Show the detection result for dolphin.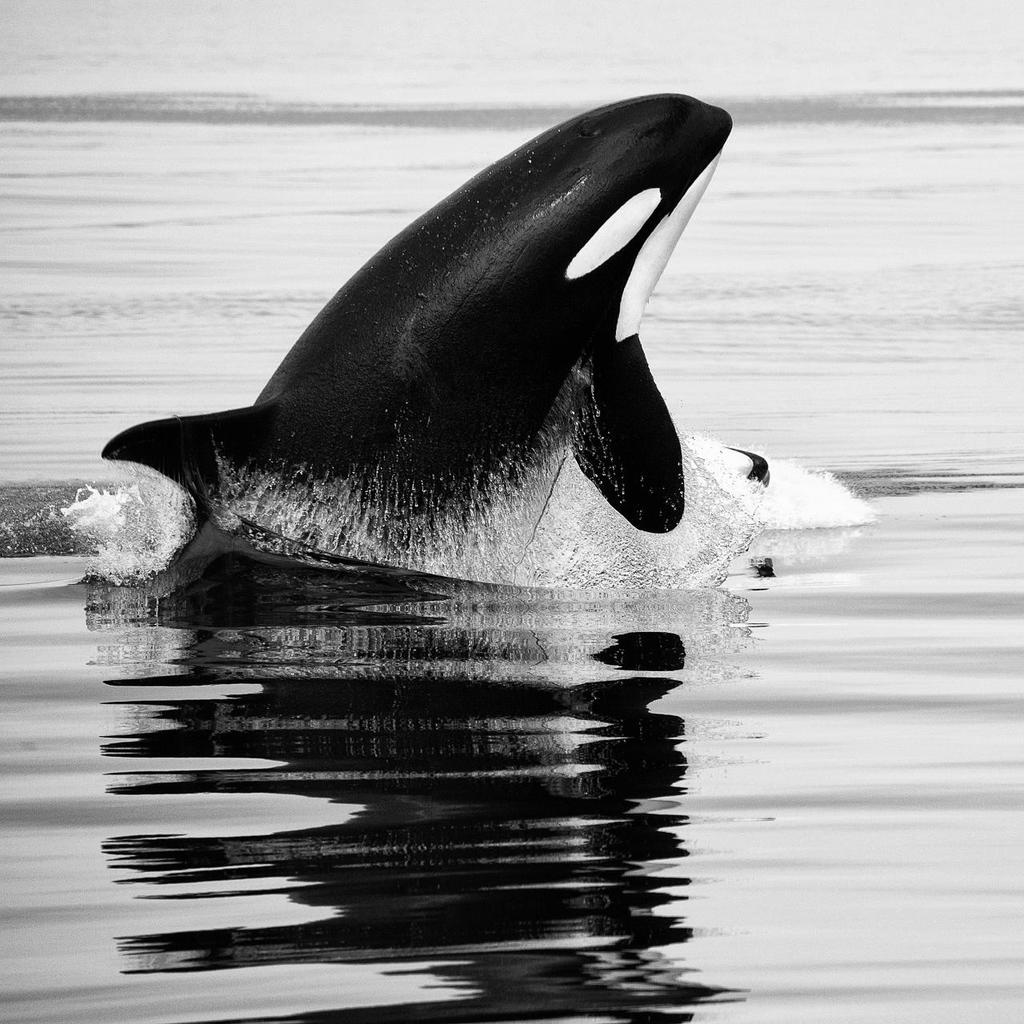
l=98, t=90, r=769, b=606.
